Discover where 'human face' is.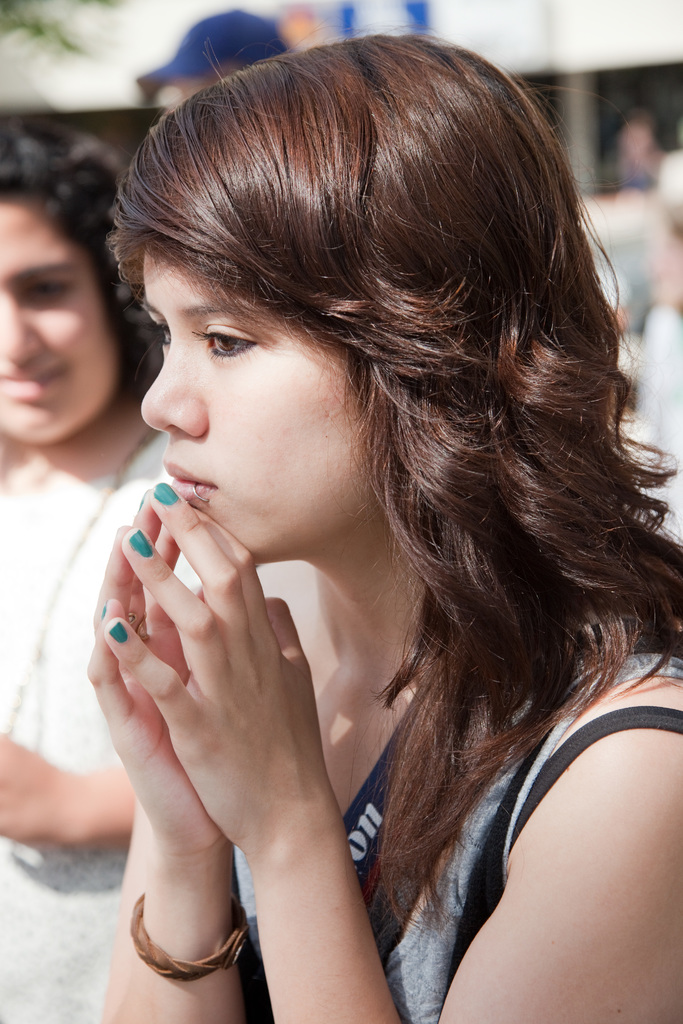
Discovered at detection(142, 248, 370, 570).
